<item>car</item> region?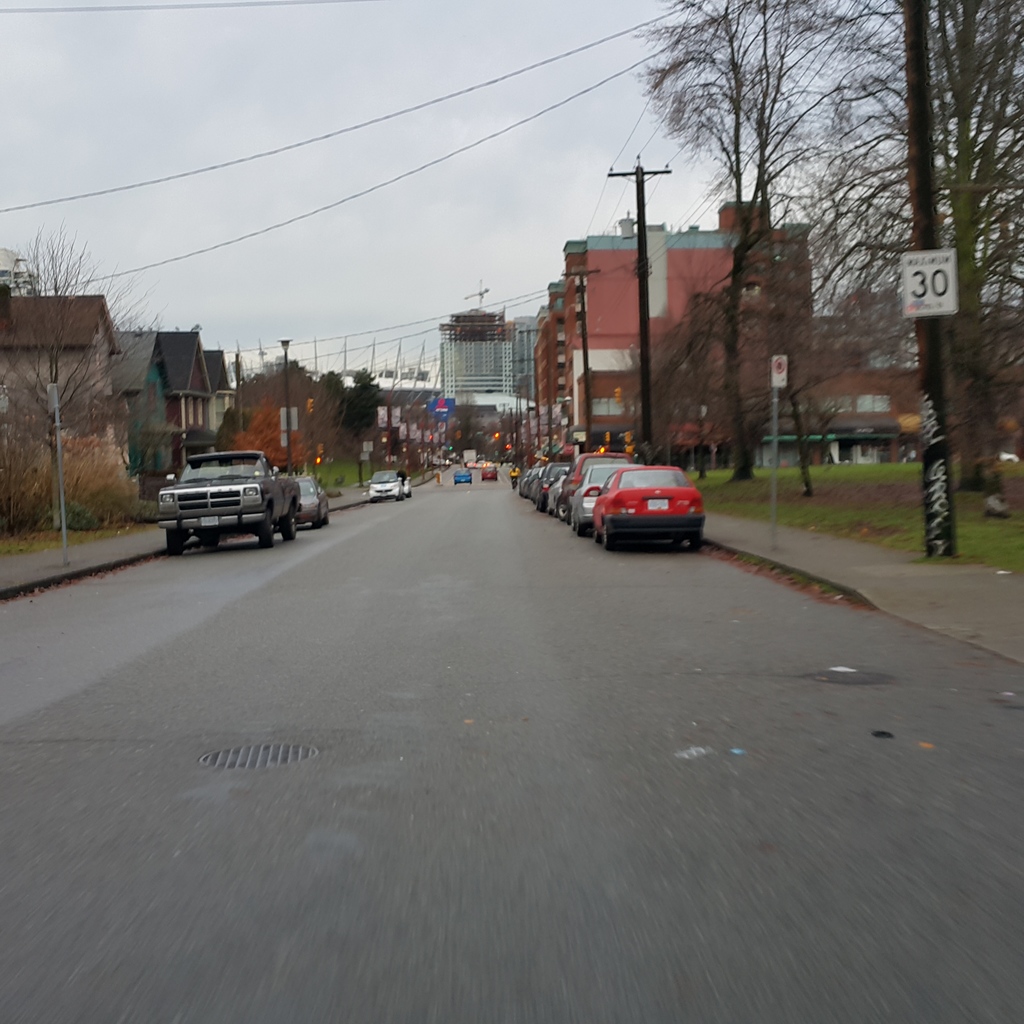
bbox(153, 450, 317, 541)
